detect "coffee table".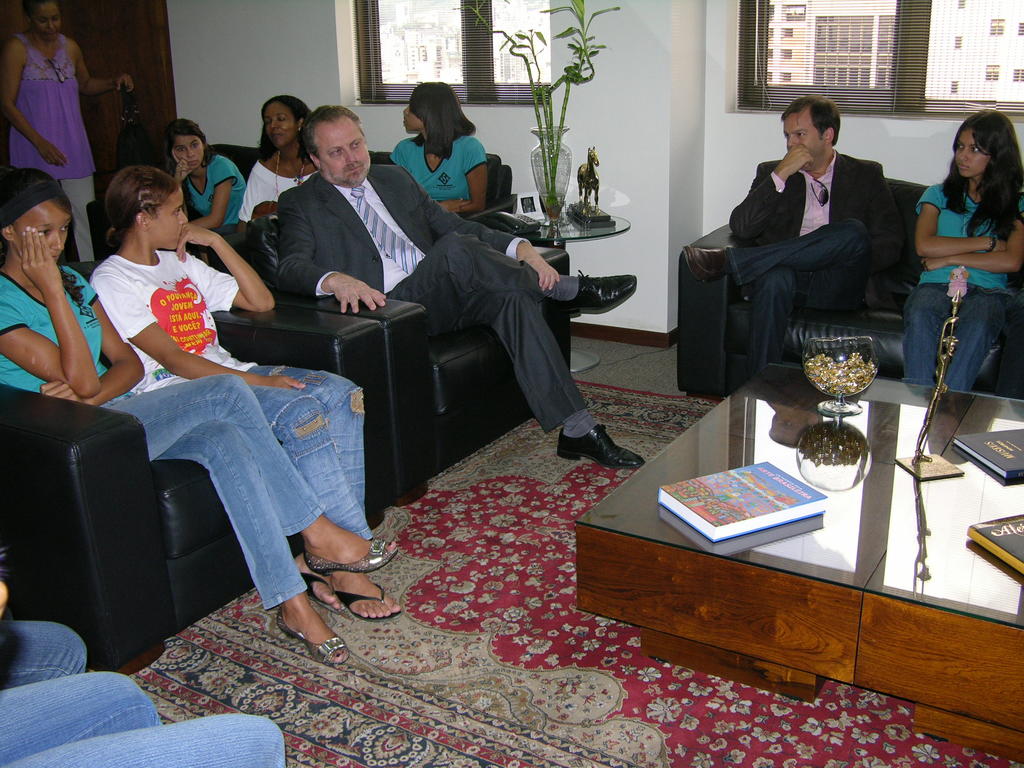
Detected at (left=573, top=358, right=1023, bottom=763).
